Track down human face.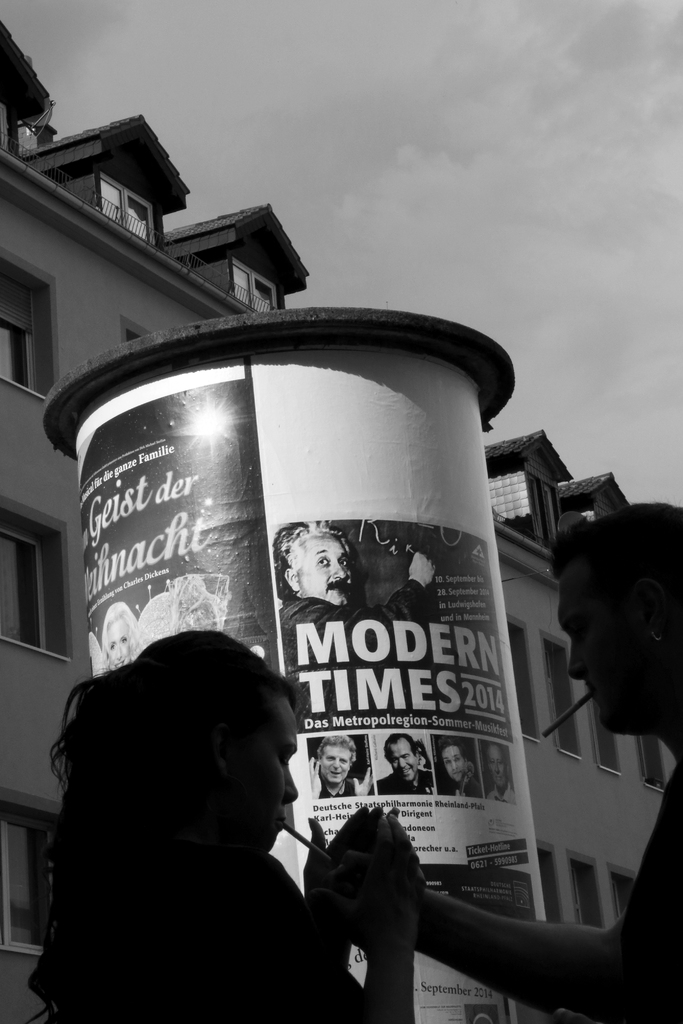
Tracked to (322,740,351,790).
